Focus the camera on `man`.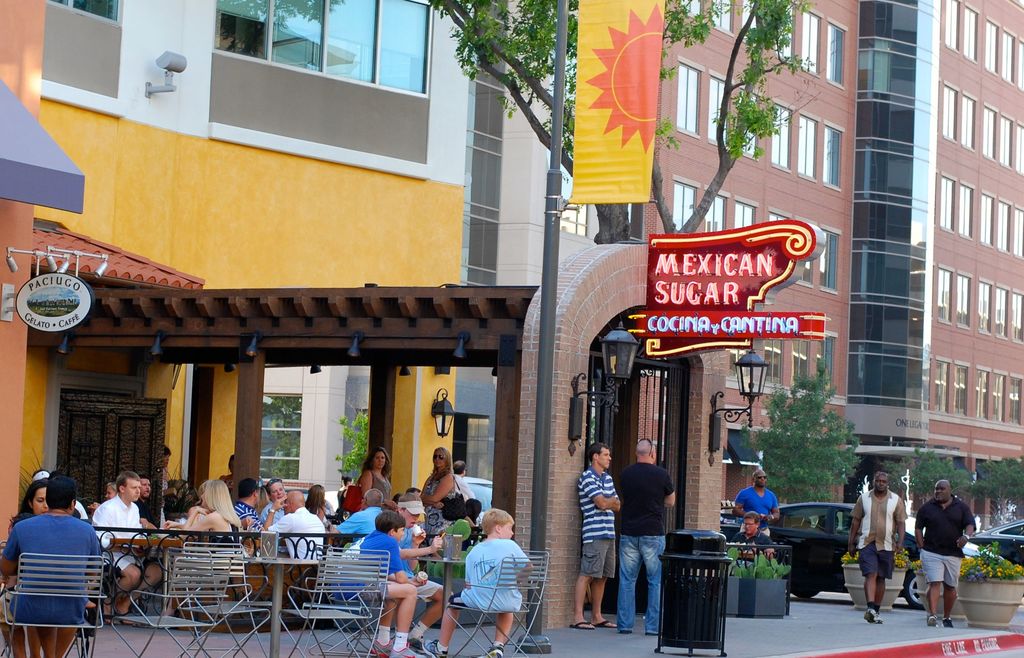
Focus region: <region>732, 468, 781, 540</region>.
